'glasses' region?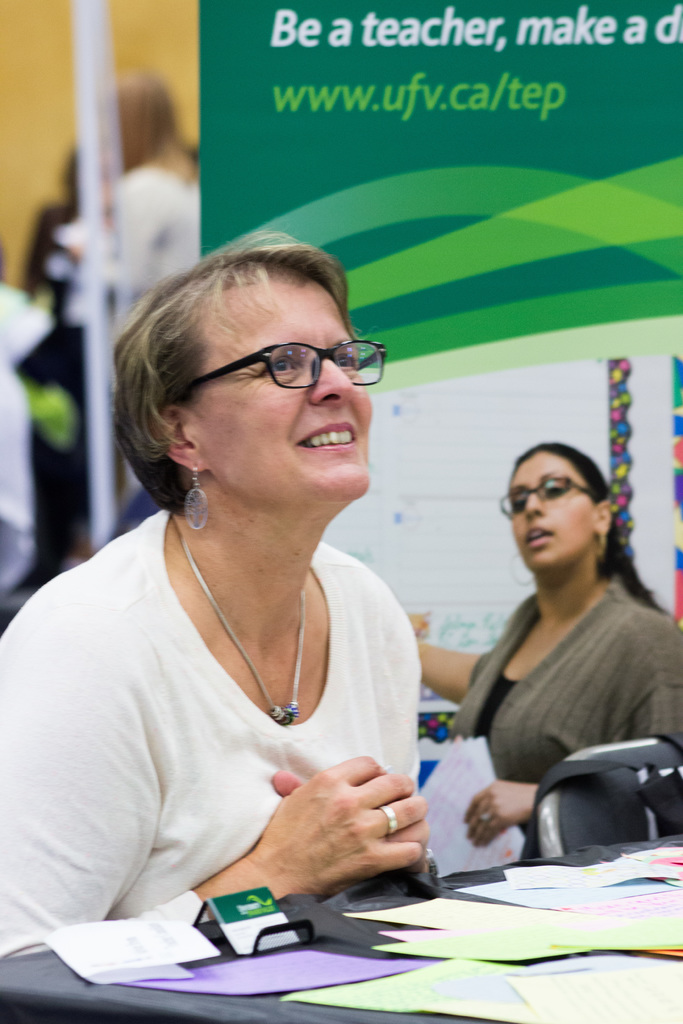
locate(159, 334, 394, 401)
